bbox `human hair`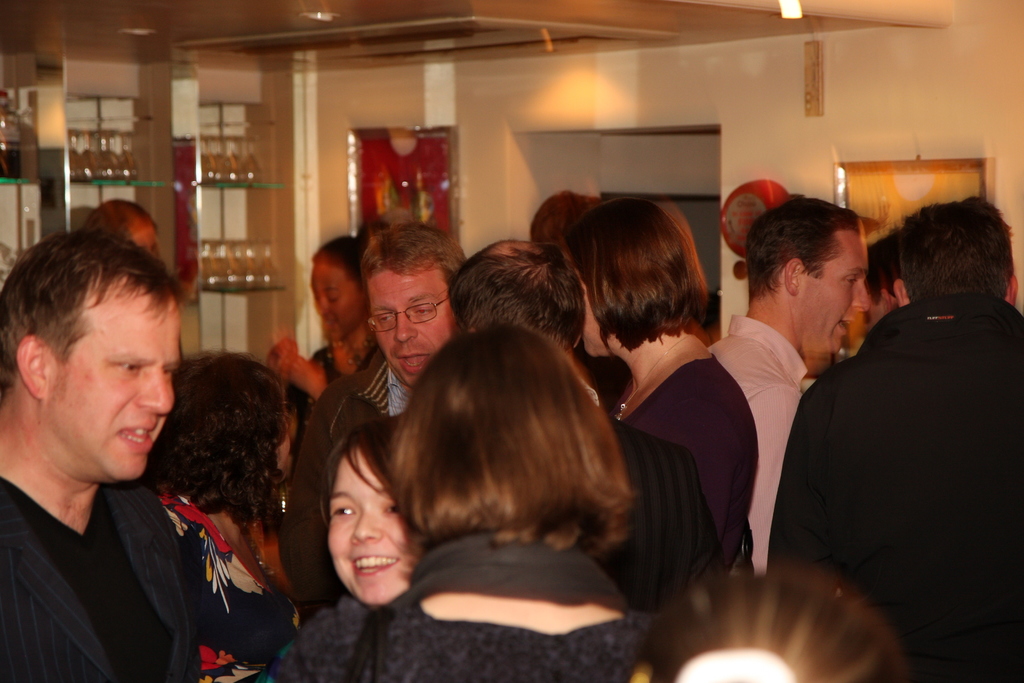
box(746, 195, 863, 300)
